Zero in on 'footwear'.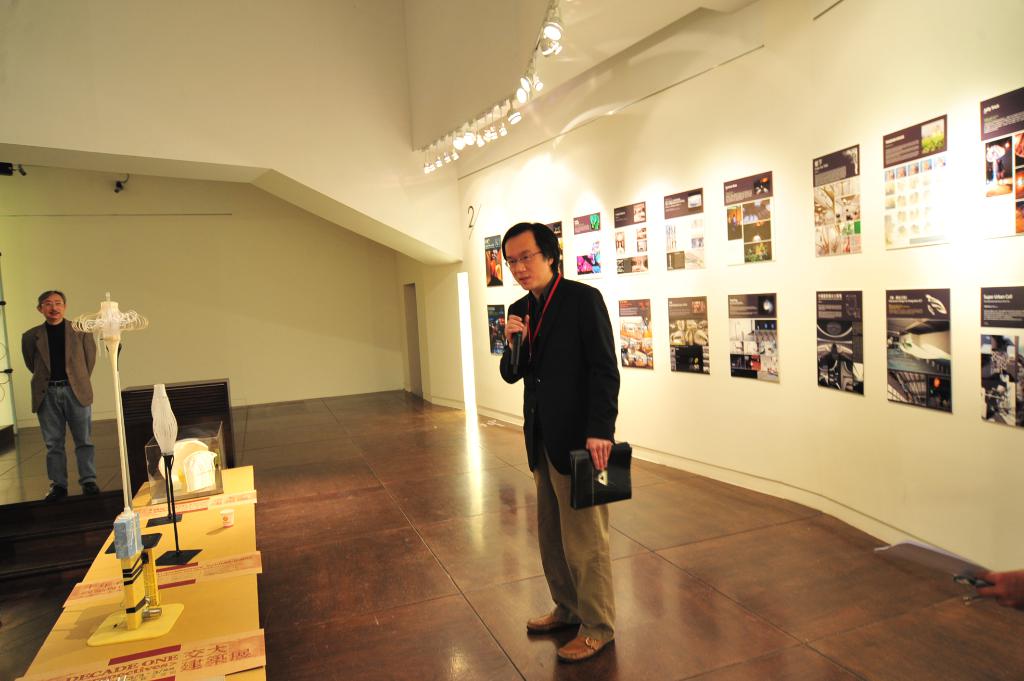
Zeroed in: (526,610,570,636).
